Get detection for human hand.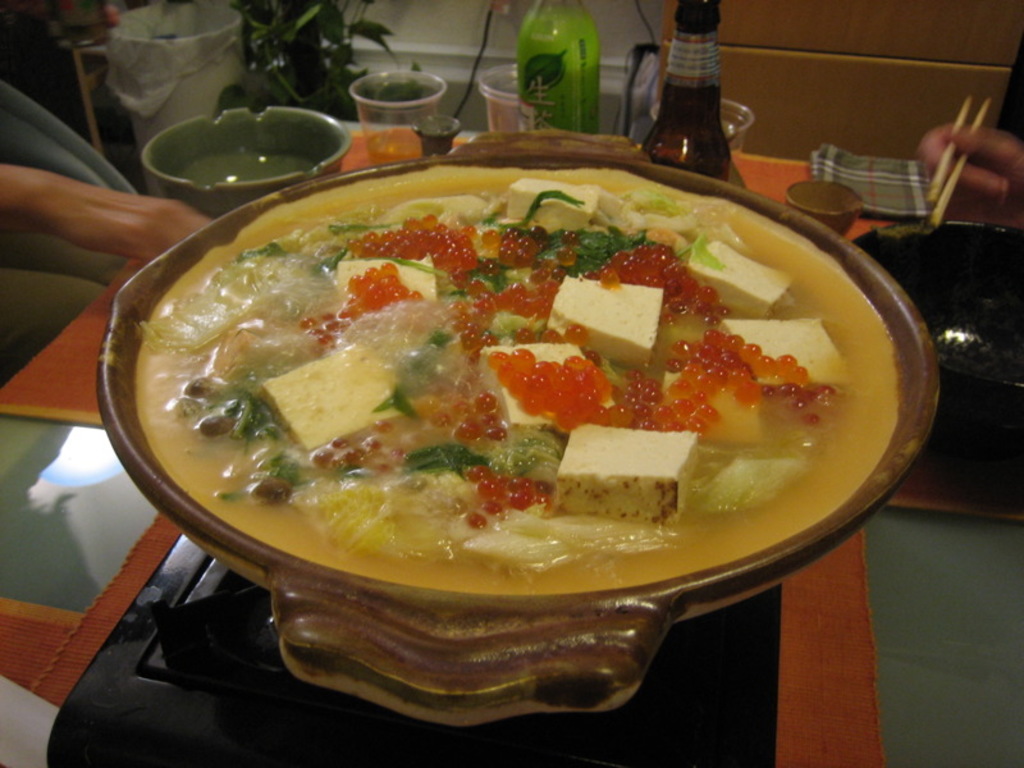
Detection: [915,77,1016,220].
